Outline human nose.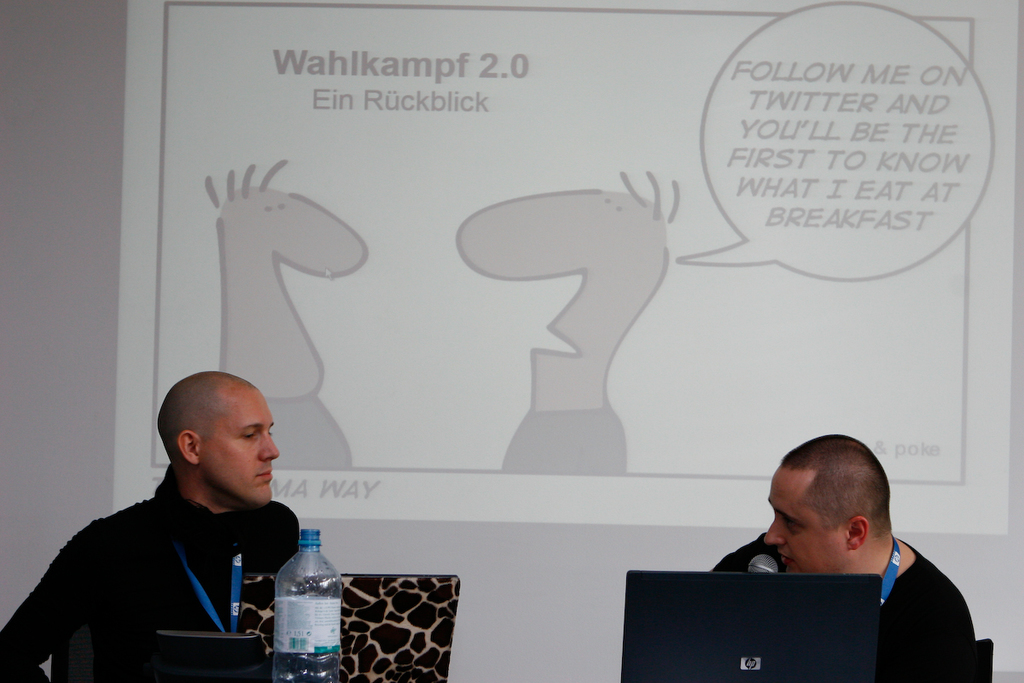
Outline: locate(256, 434, 279, 460).
